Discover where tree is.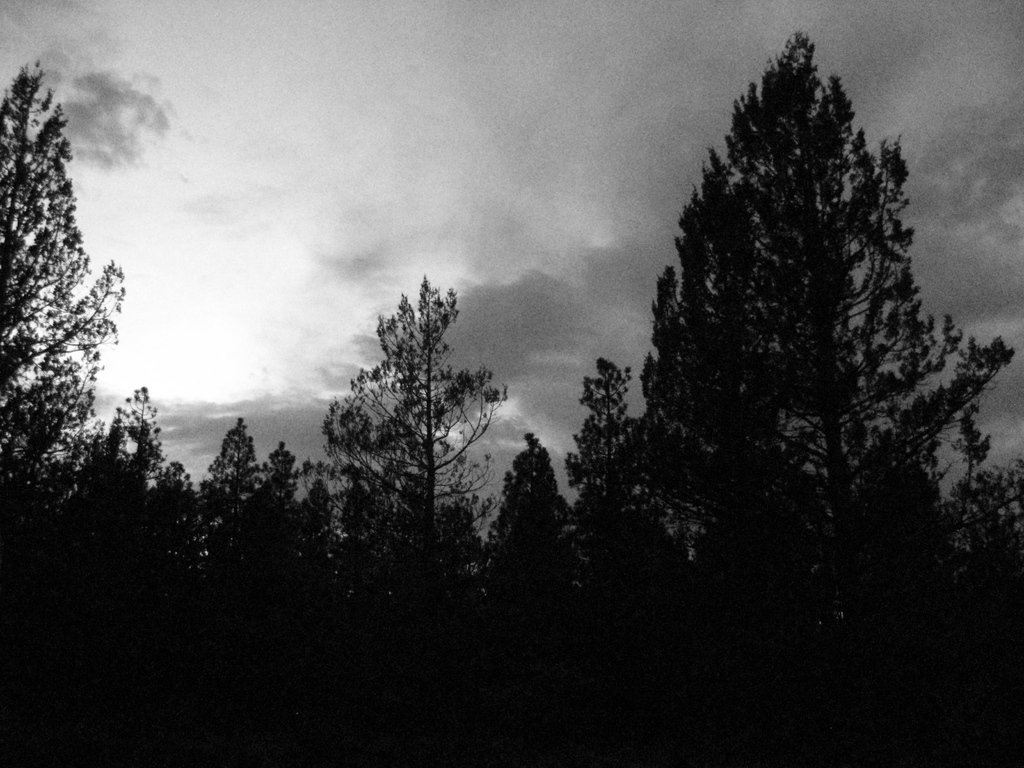
Discovered at rect(485, 427, 578, 662).
